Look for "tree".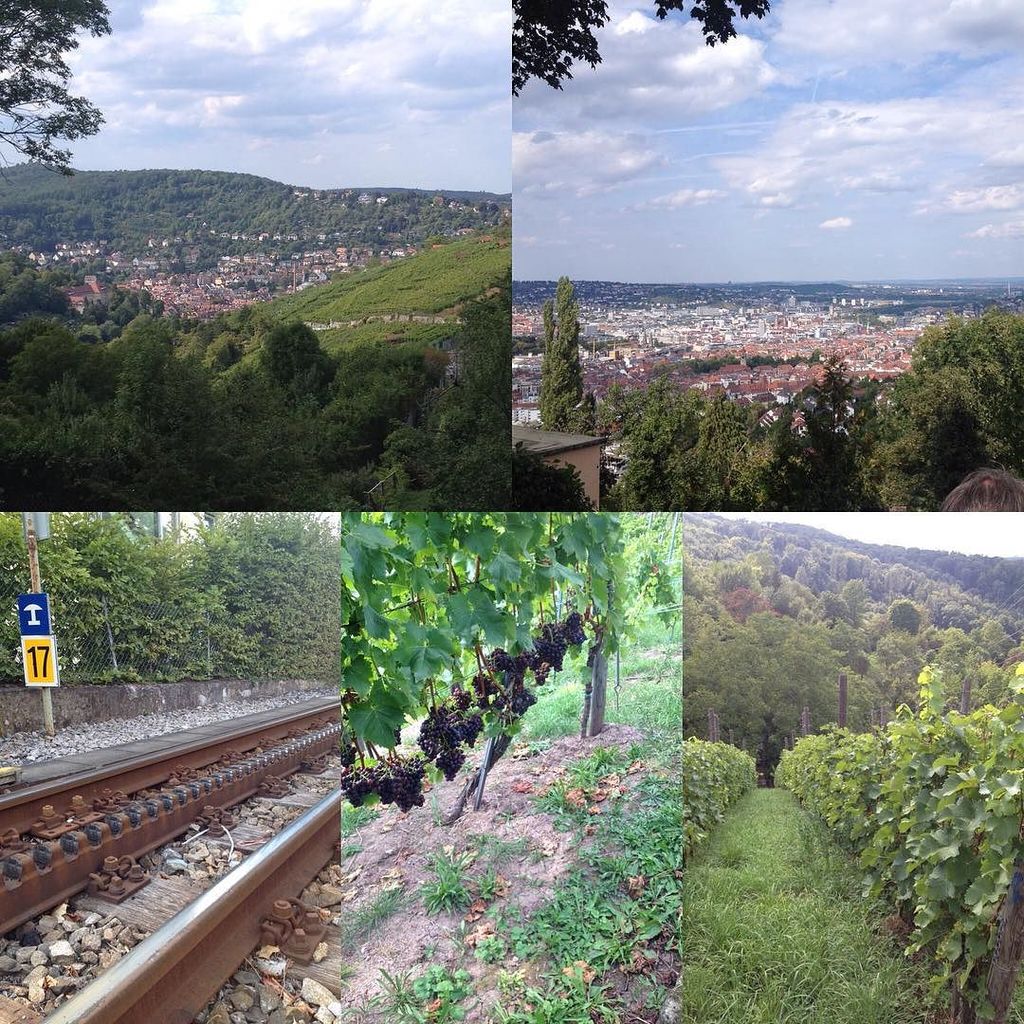
Found: <box>0,0,117,175</box>.
